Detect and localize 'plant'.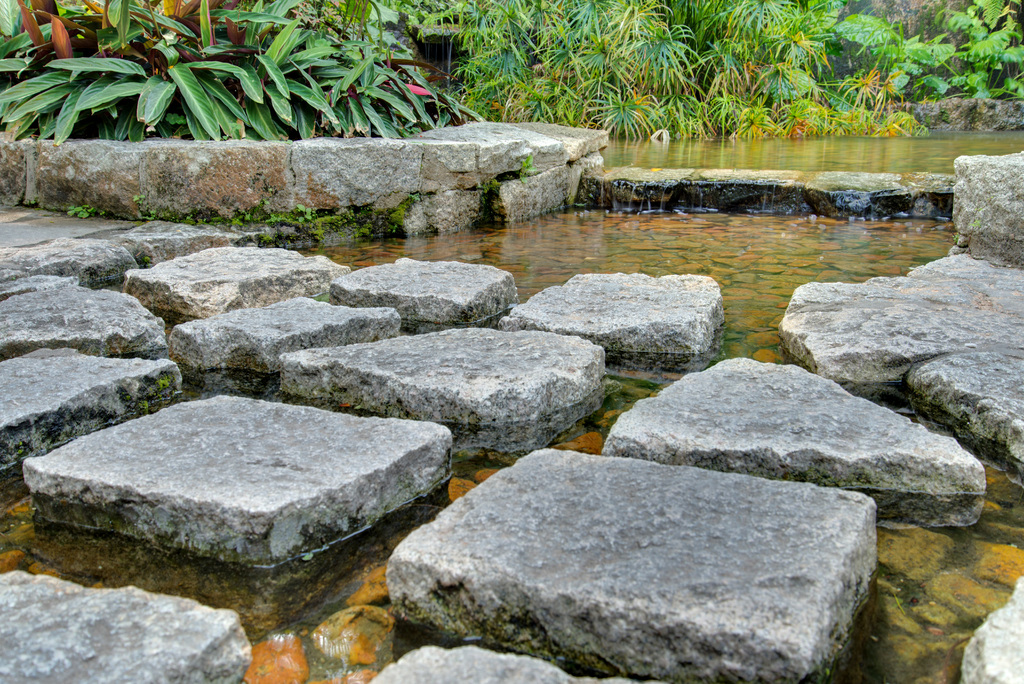
Localized at bbox=(518, 159, 531, 177).
